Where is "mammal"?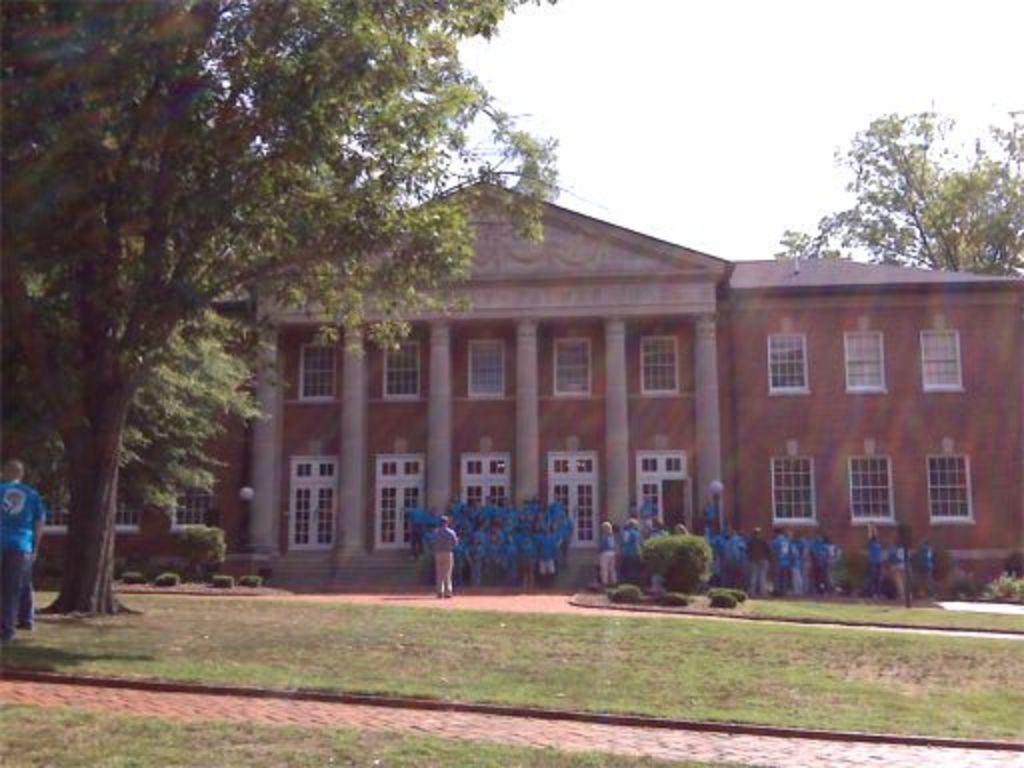
box(426, 514, 458, 596).
